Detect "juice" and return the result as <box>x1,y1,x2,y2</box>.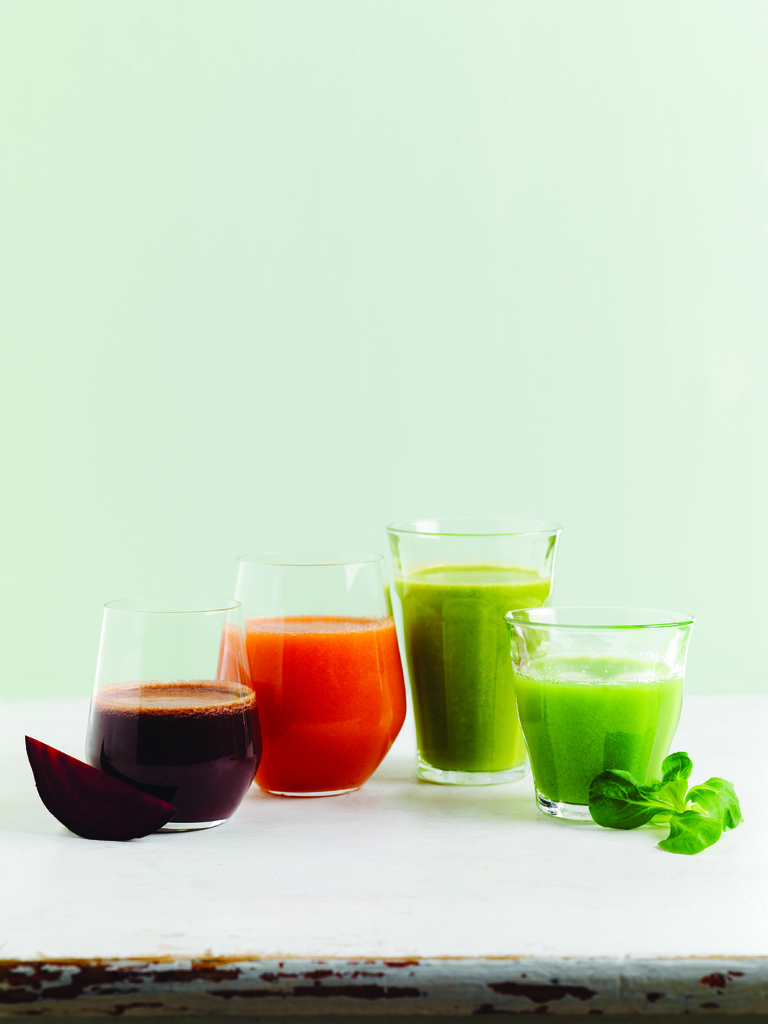
<box>86,678,265,822</box>.
